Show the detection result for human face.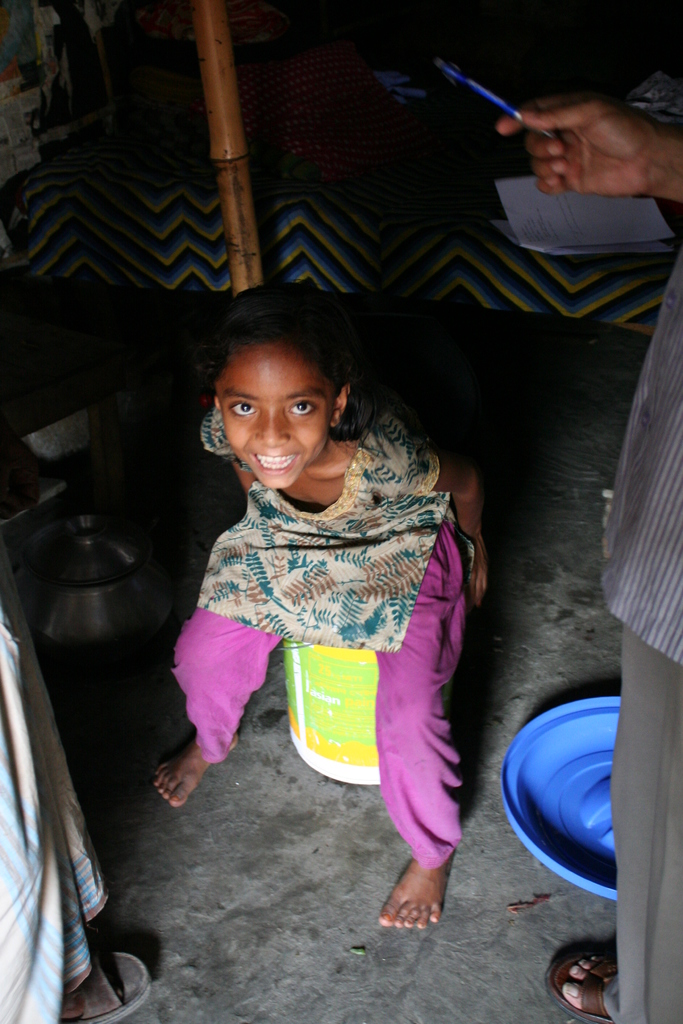
[left=215, top=345, right=336, bottom=491].
